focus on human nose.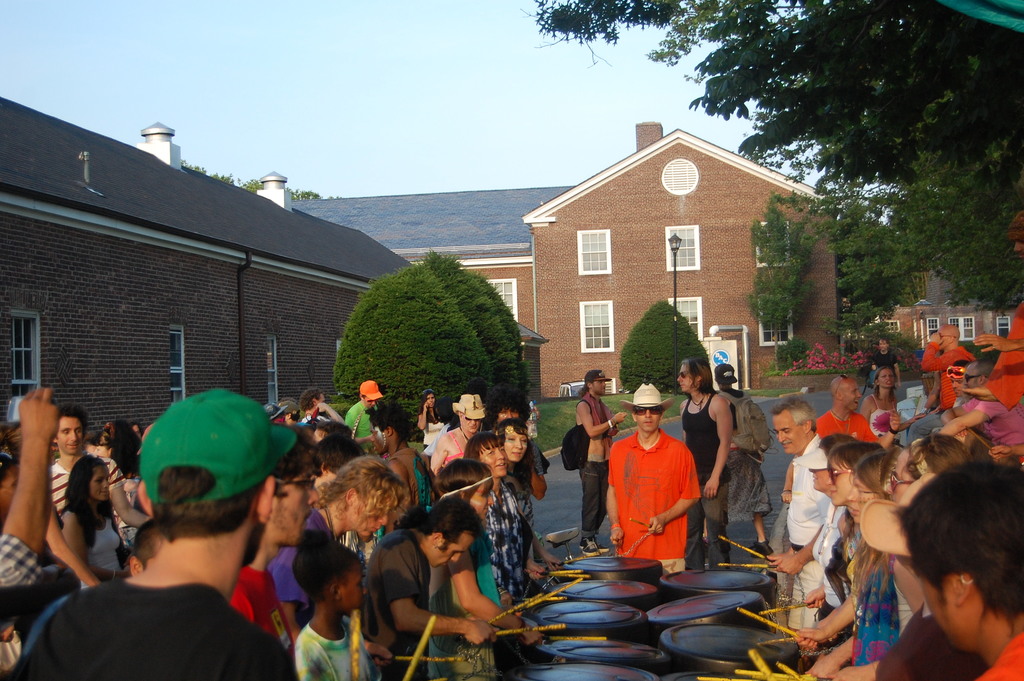
Focused at 452, 554, 462, 565.
